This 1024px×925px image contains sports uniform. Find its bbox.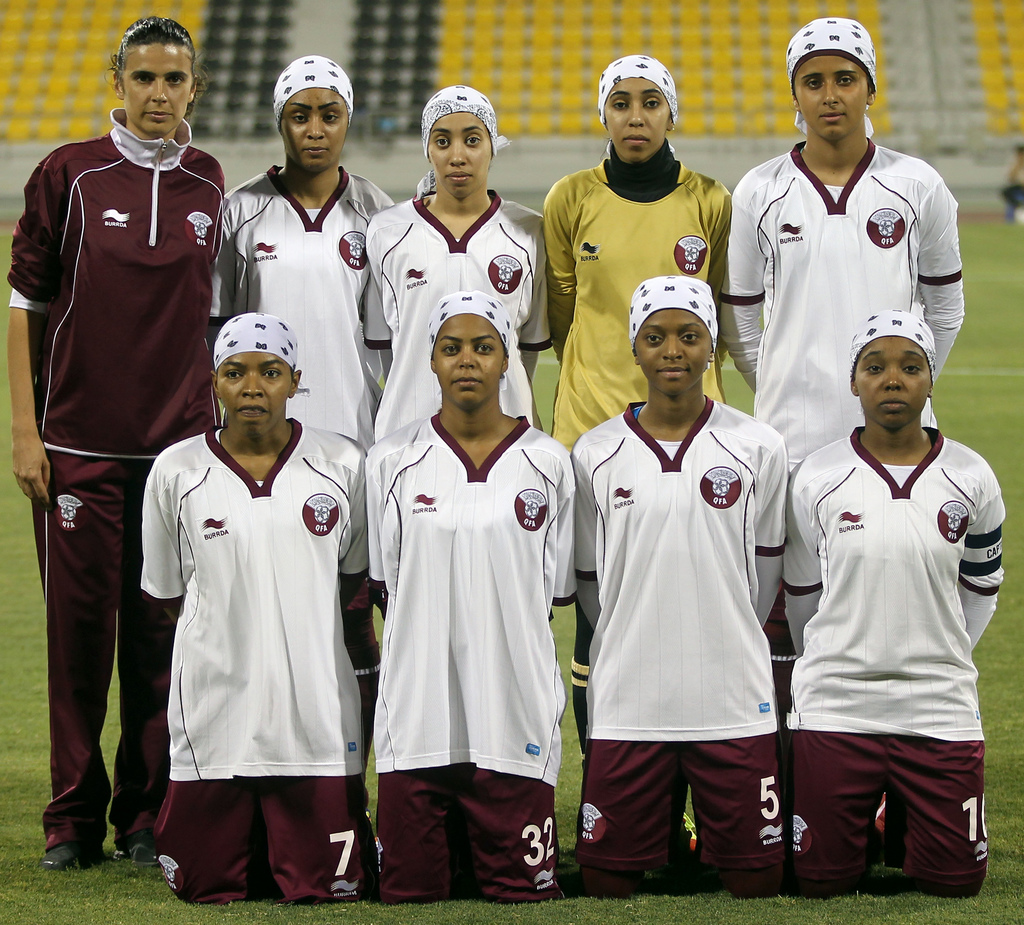
779:308:1008:899.
